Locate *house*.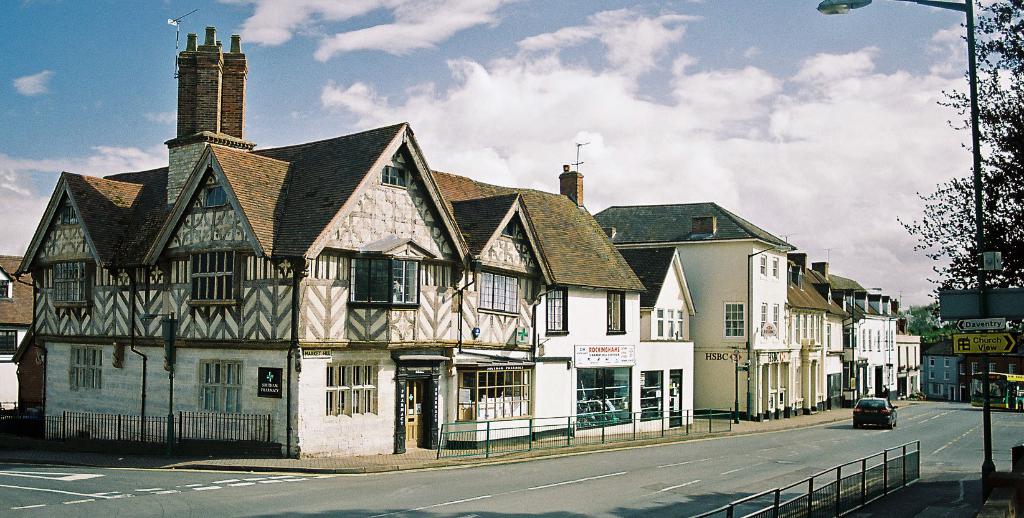
Bounding box: [x1=899, y1=316, x2=926, y2=400].
